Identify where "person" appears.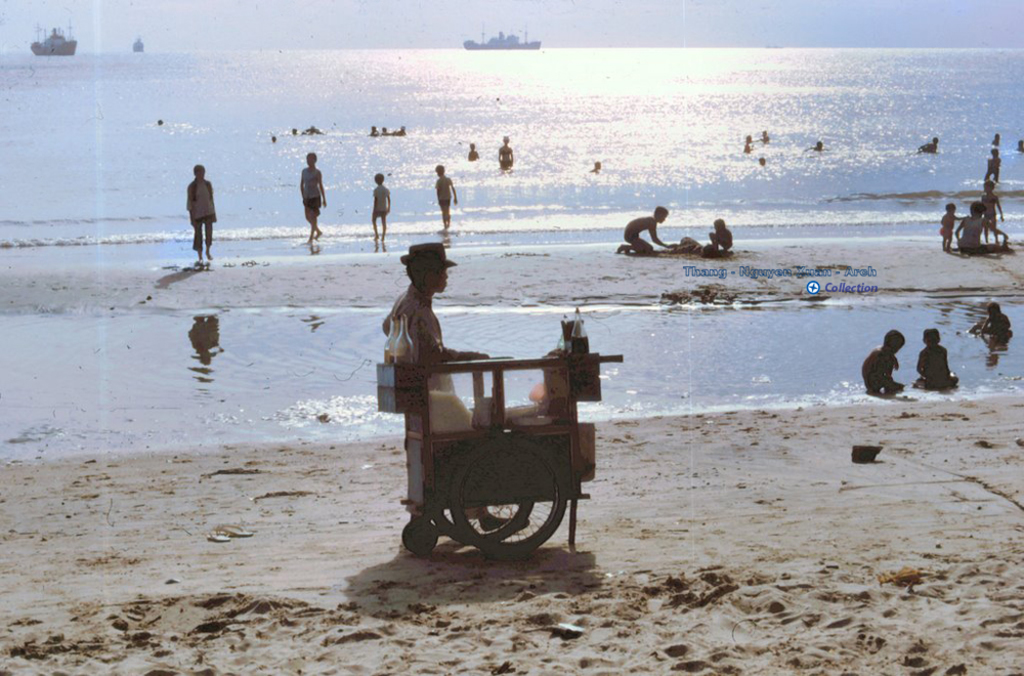
Appears at <bbox>991, 132, 1005, 144</bbox>.
